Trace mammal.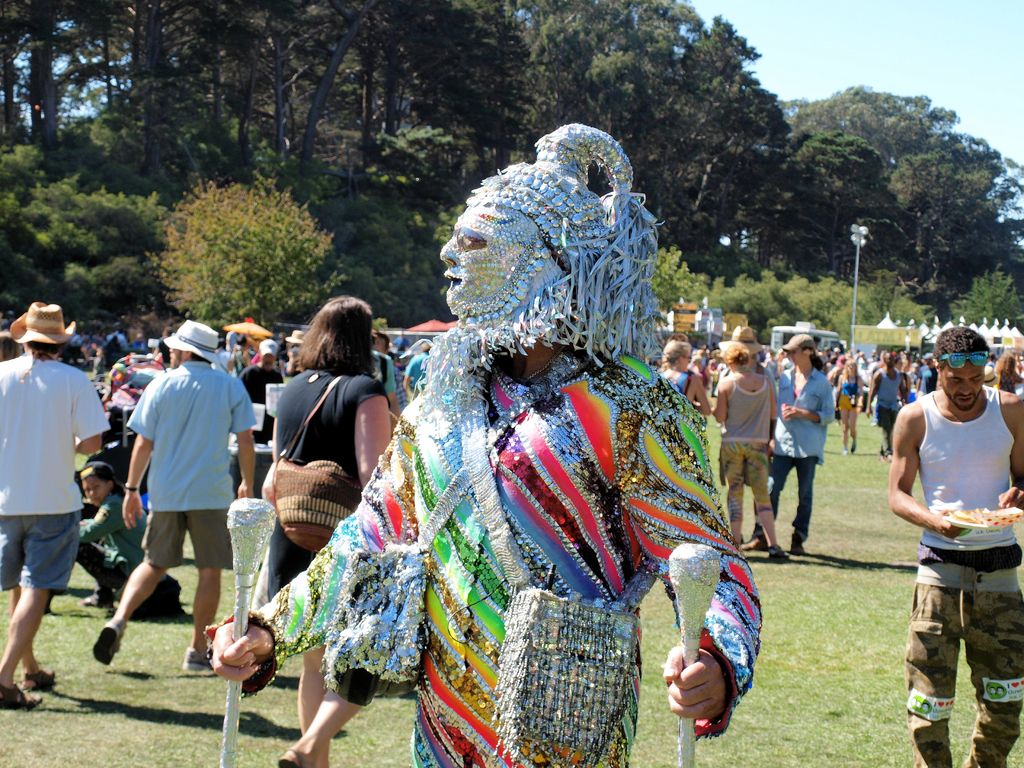
Traced to left=0, top=304, right=115, bottom=708.
